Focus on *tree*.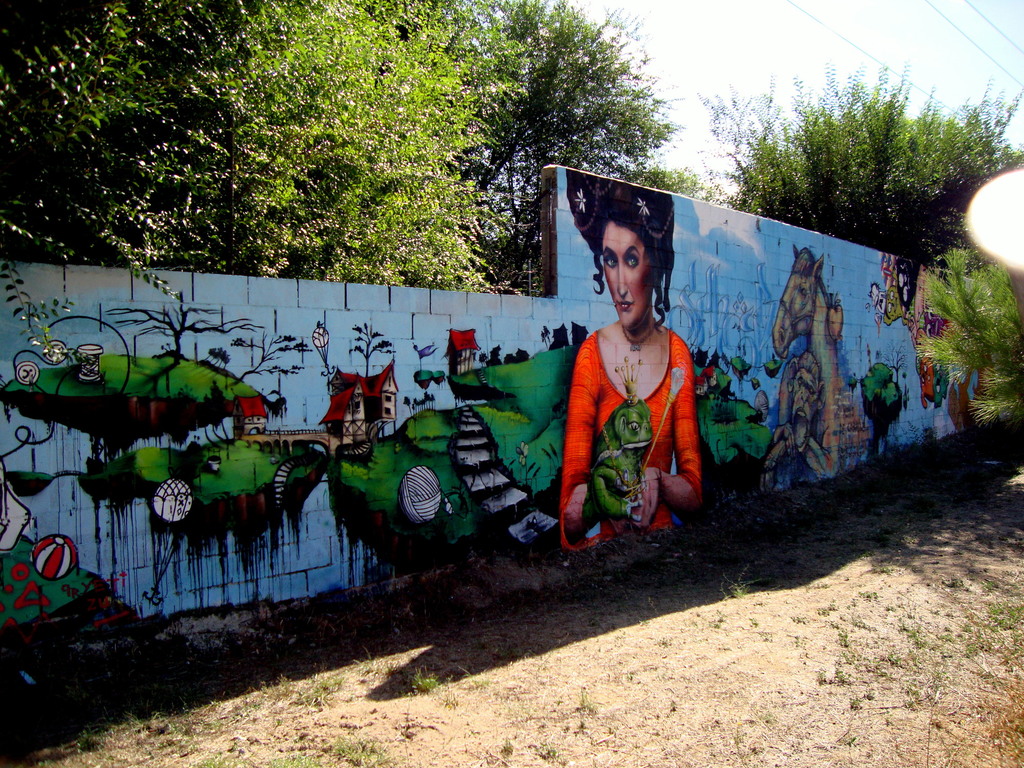
Focused at {"left": 700, "top": 66, "right": 1023, "bottom": 267}.
